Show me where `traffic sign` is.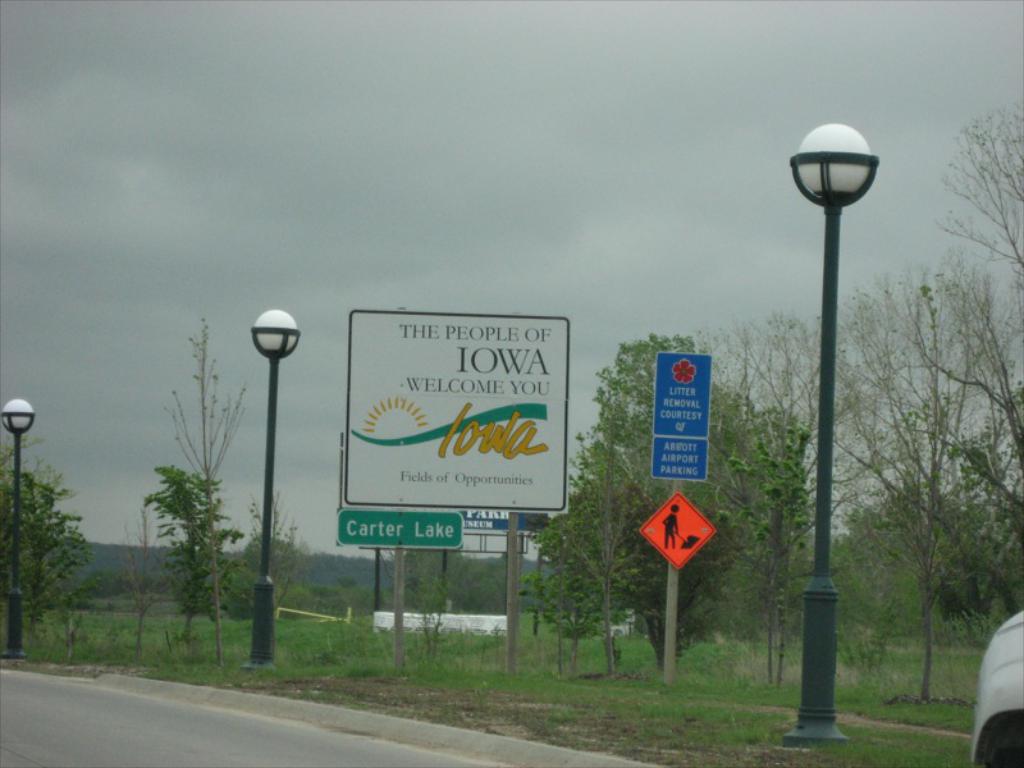
`traffic sign` is at (648, 352, 712, 479).
